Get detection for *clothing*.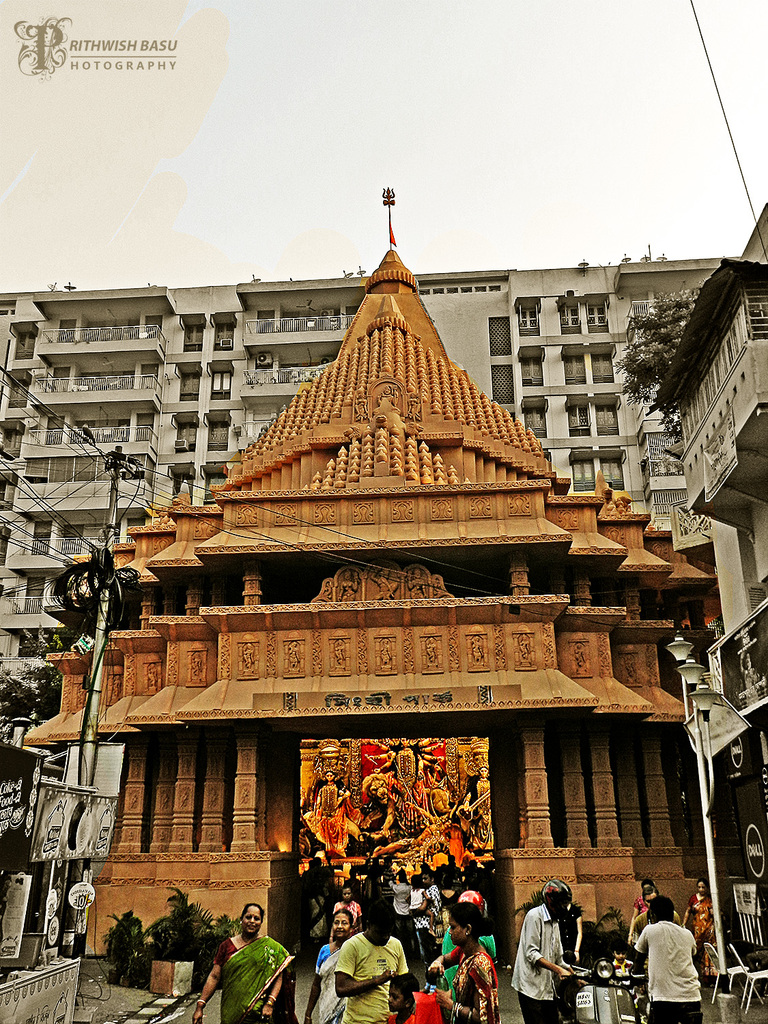
Detection: left=321, top=925, right=415, bottom=1014.
